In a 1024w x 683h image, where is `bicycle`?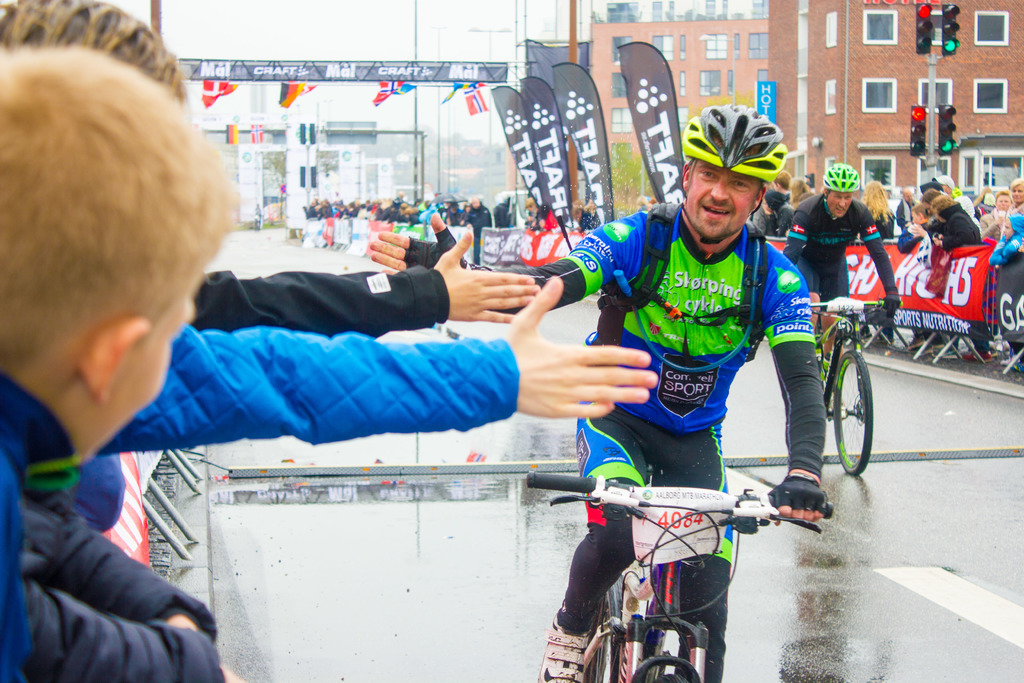
box(793, 289, 913, 482).
